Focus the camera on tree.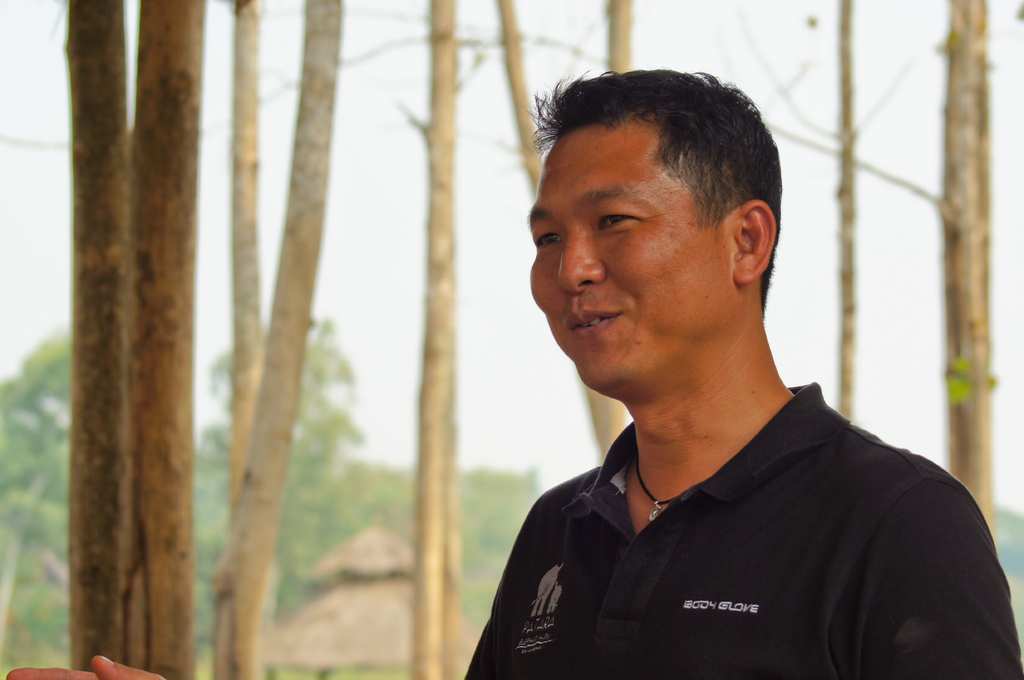
Focus region: x1=190, y1=304, x2=372, y2=679.
